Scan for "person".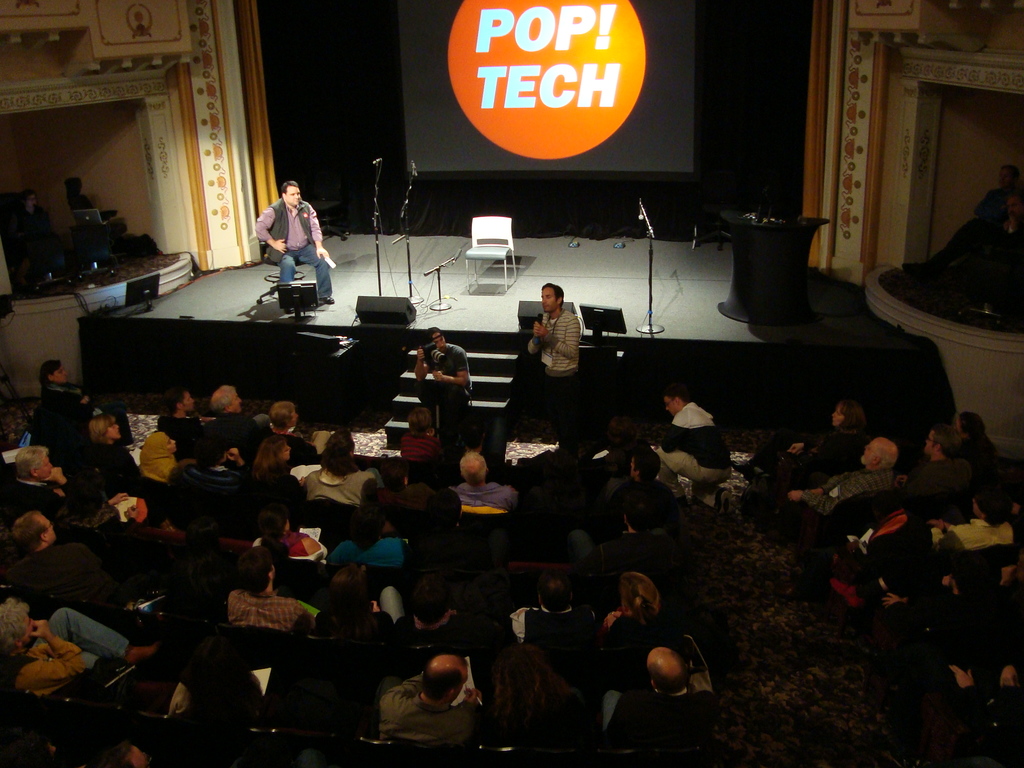
Scan result: bbox(884, 420, 984, 520).
